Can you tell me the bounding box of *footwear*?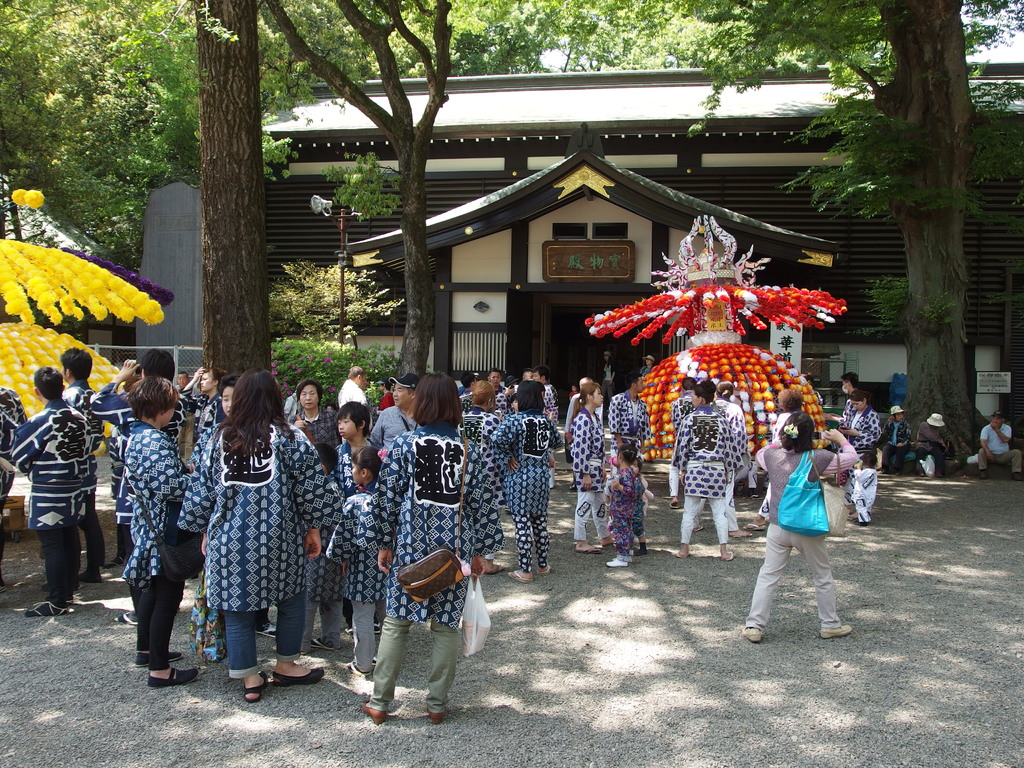
pyautogui.locateOnScreen(111, 535, 138, 559).
